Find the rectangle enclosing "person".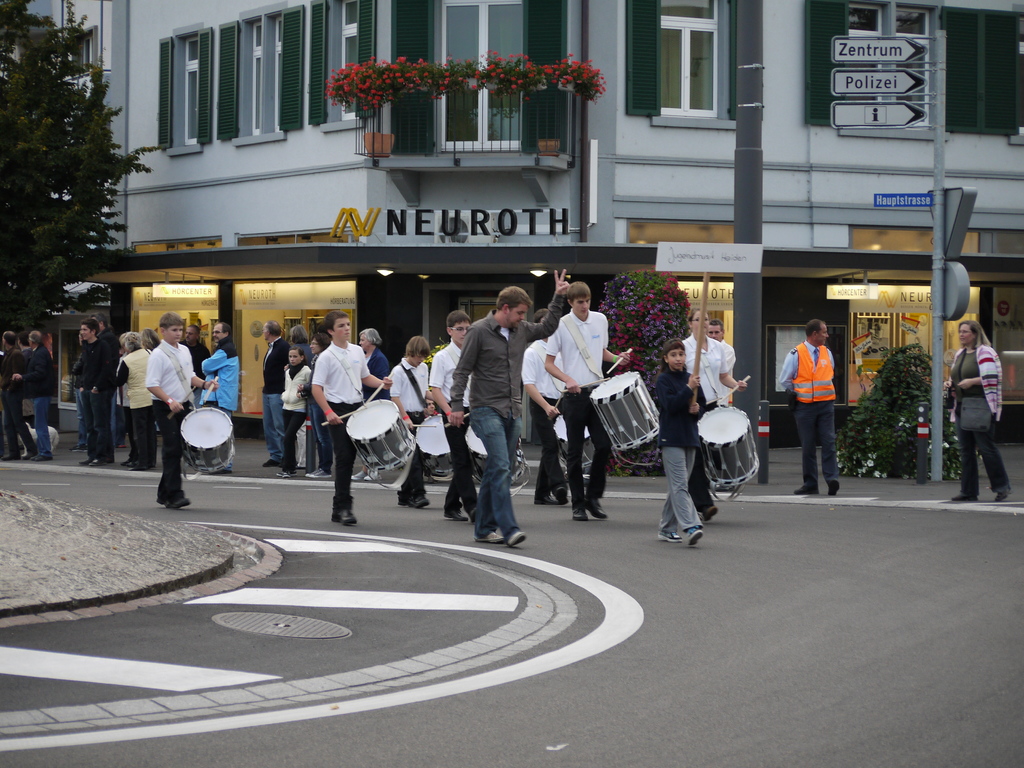
{"left": 277, "top": 346, "right": 312, "bottom": 475}.
